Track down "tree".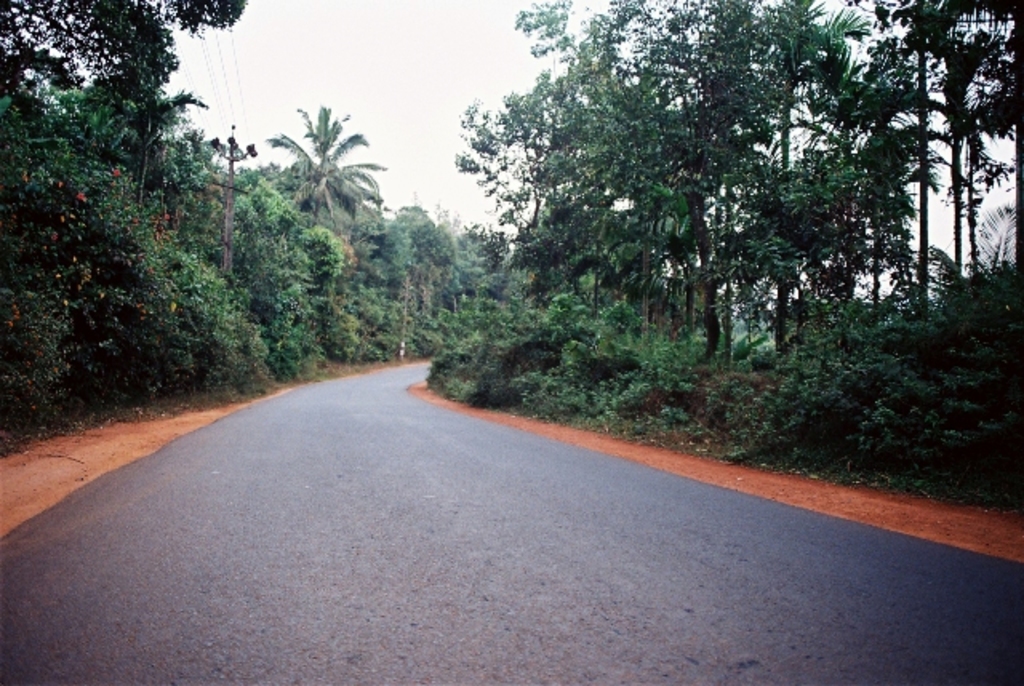
Tracked to rect(0, 249, 114, 430).
